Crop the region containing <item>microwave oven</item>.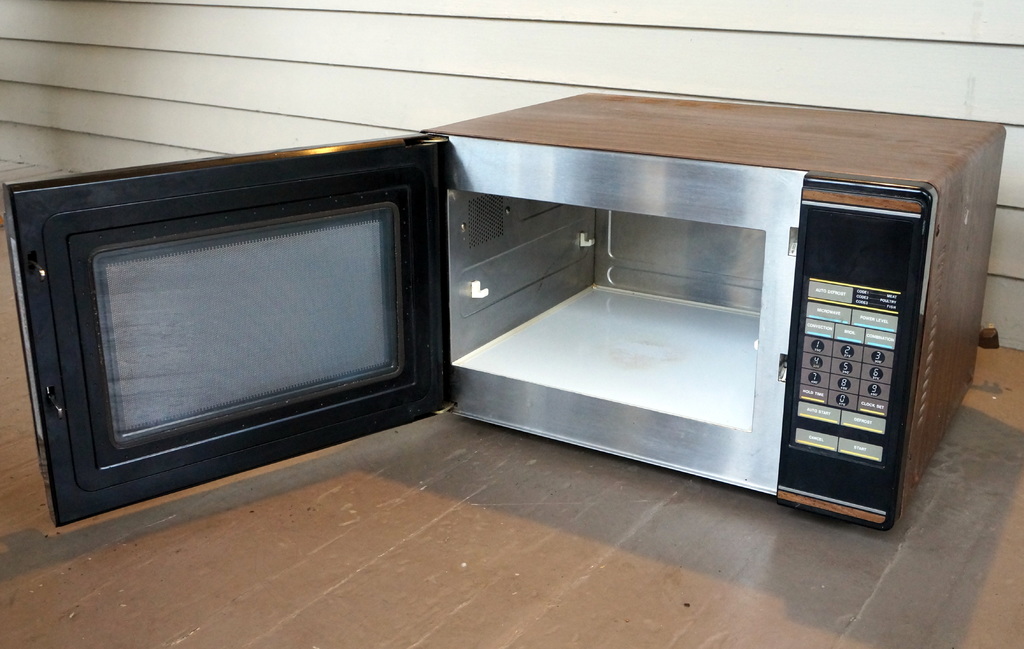
Crop region: select_region(1, 94, 1005, 527).
